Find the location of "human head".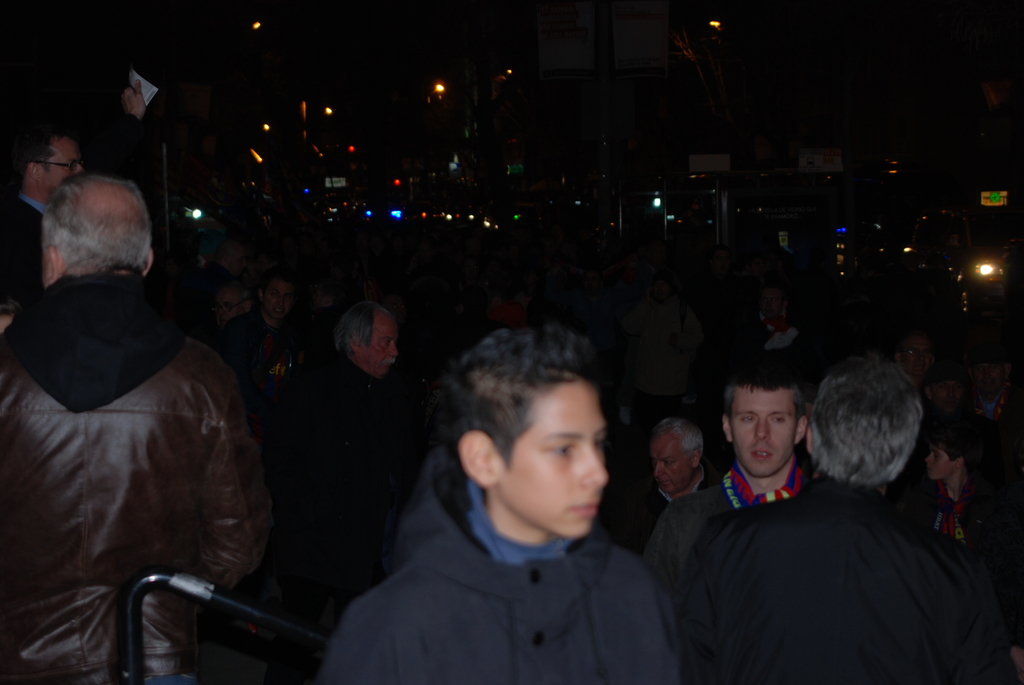
Location: (14,127,86,197).
